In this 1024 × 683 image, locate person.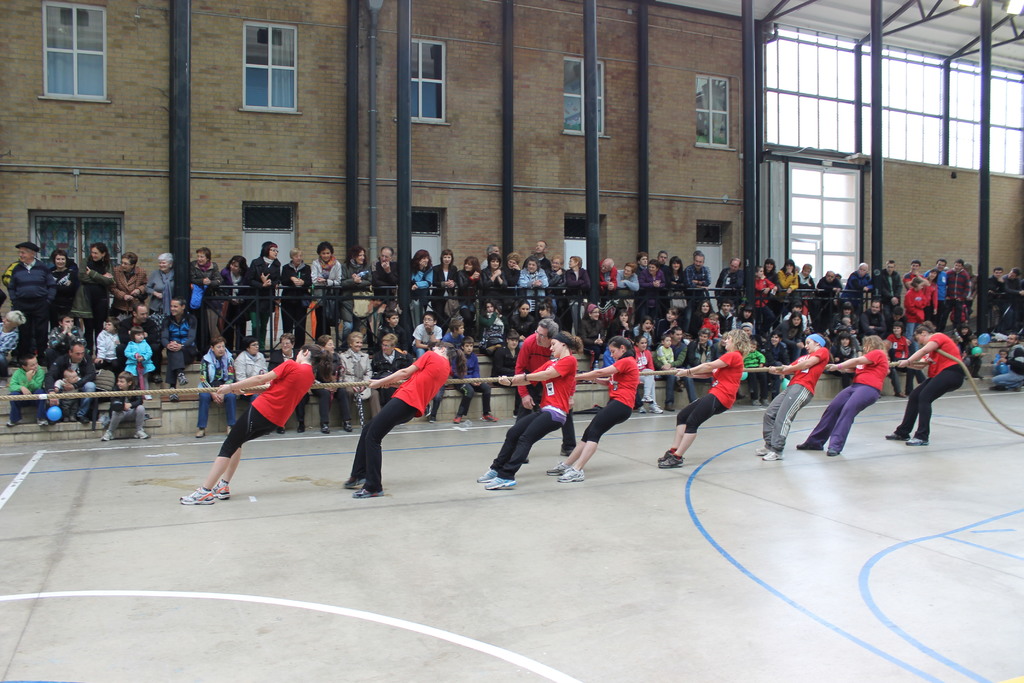
Bounding box: (98, 370, 149, 445).
